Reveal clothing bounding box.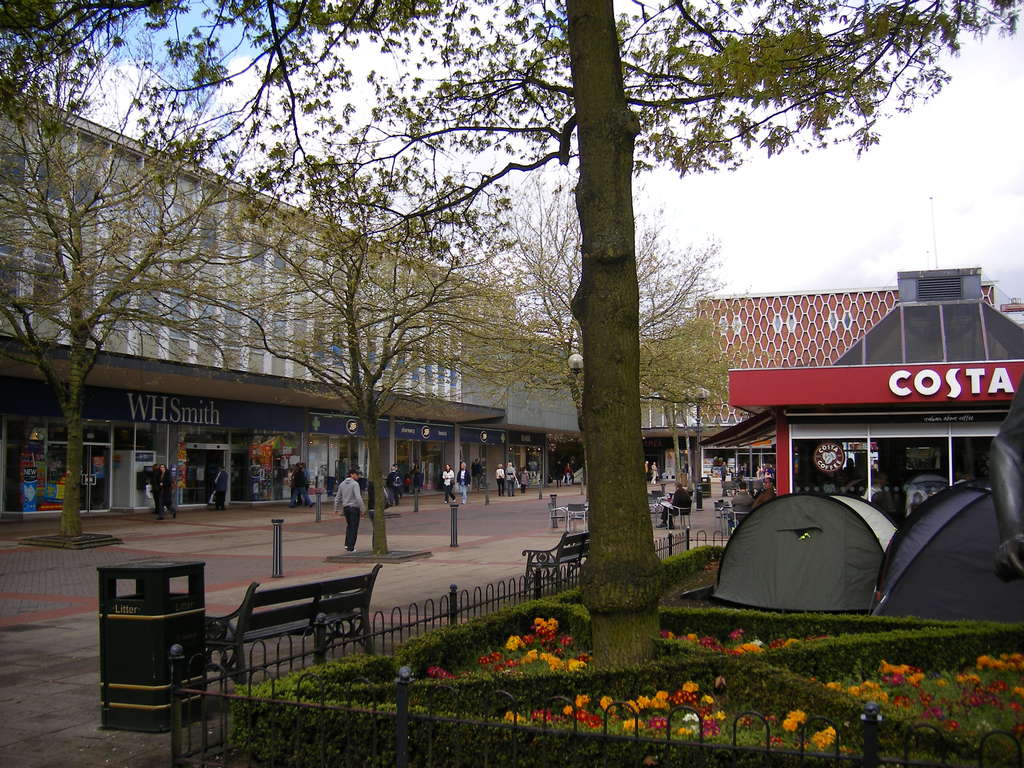
Revealed: <bbox>335, 477, 362, 548</bbox>.
